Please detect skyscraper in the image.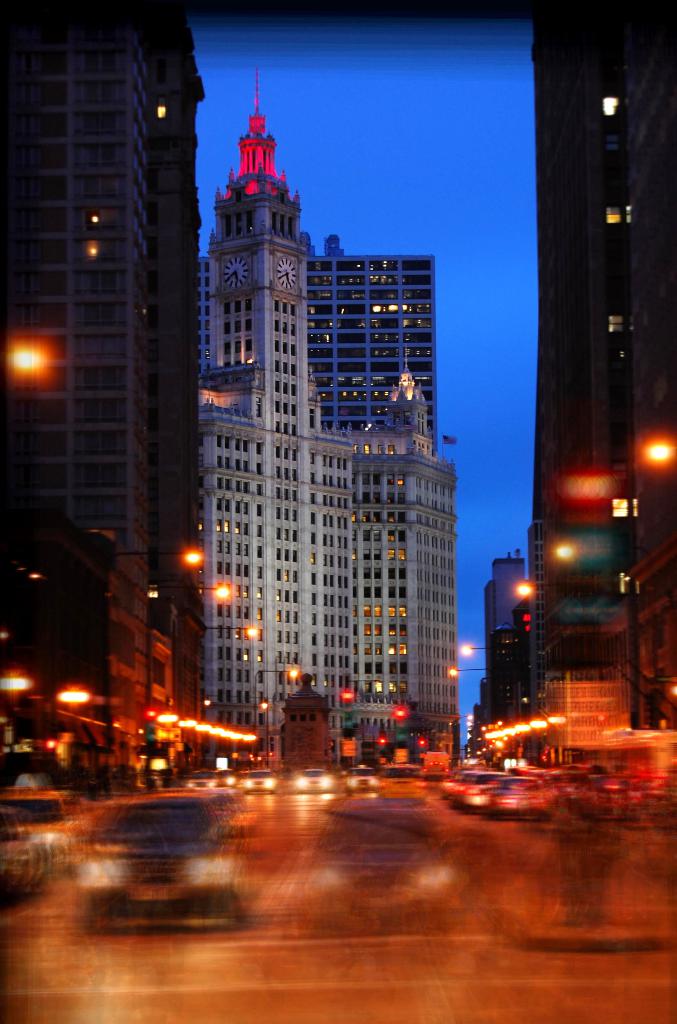
bbox=[171, 83, 478, 787].
